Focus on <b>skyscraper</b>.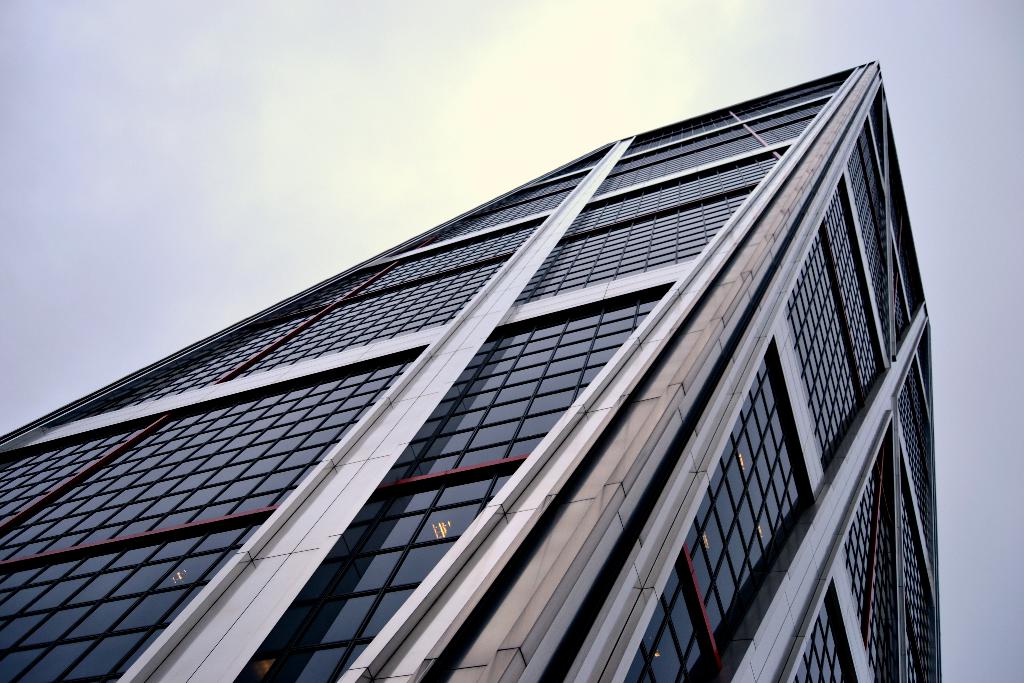
Focused at [0,59,941,682].
